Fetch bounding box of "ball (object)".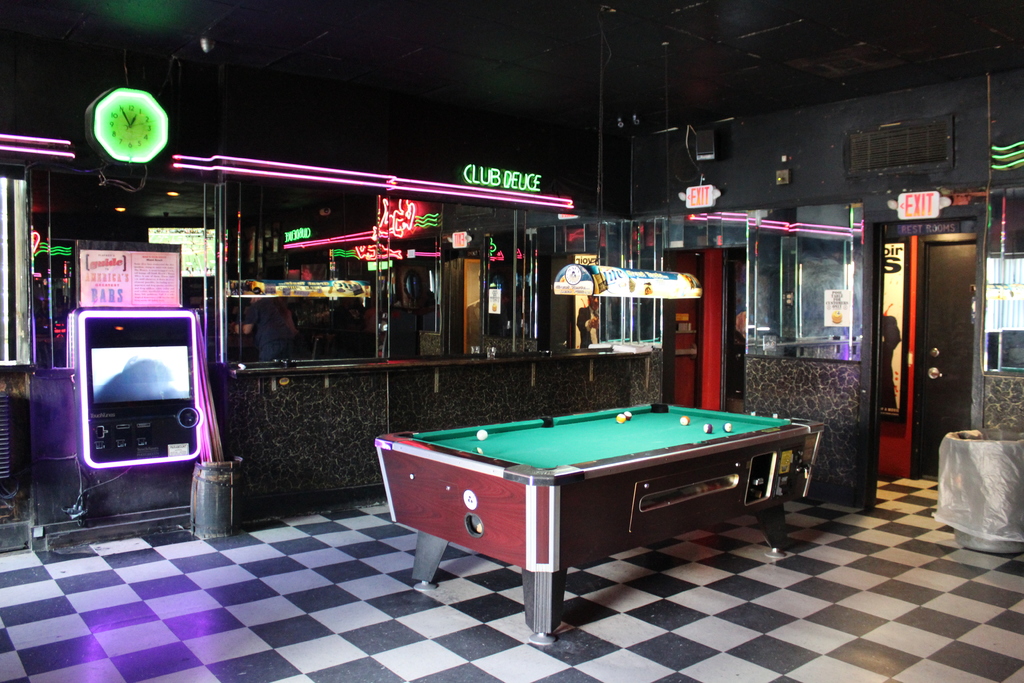
Bbox: locate(616, 414, 625, 424).
